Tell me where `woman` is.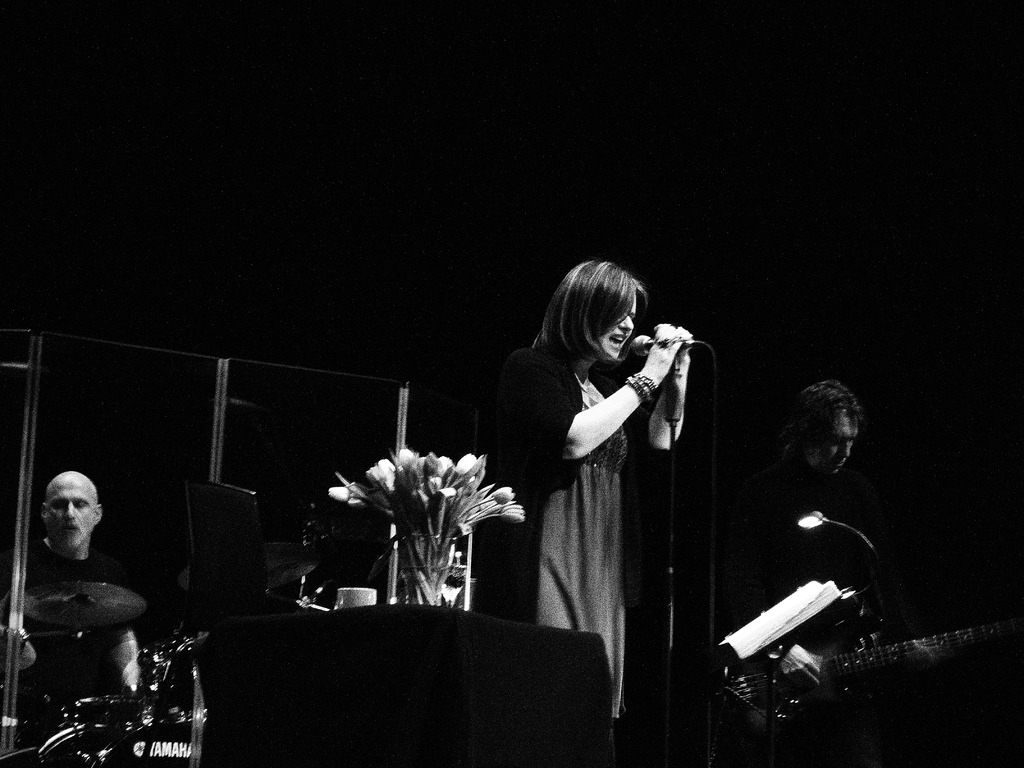
`woman` is at bbox(479, 246, 697, 724).
